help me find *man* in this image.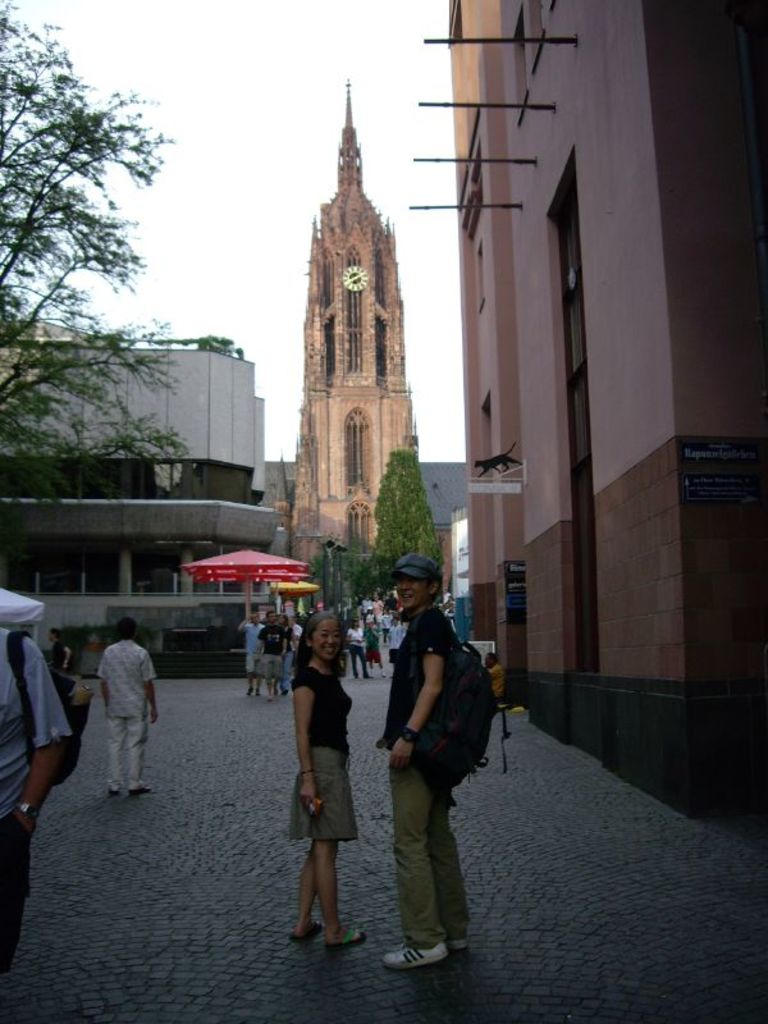
Found it: 0:617:74:973.
